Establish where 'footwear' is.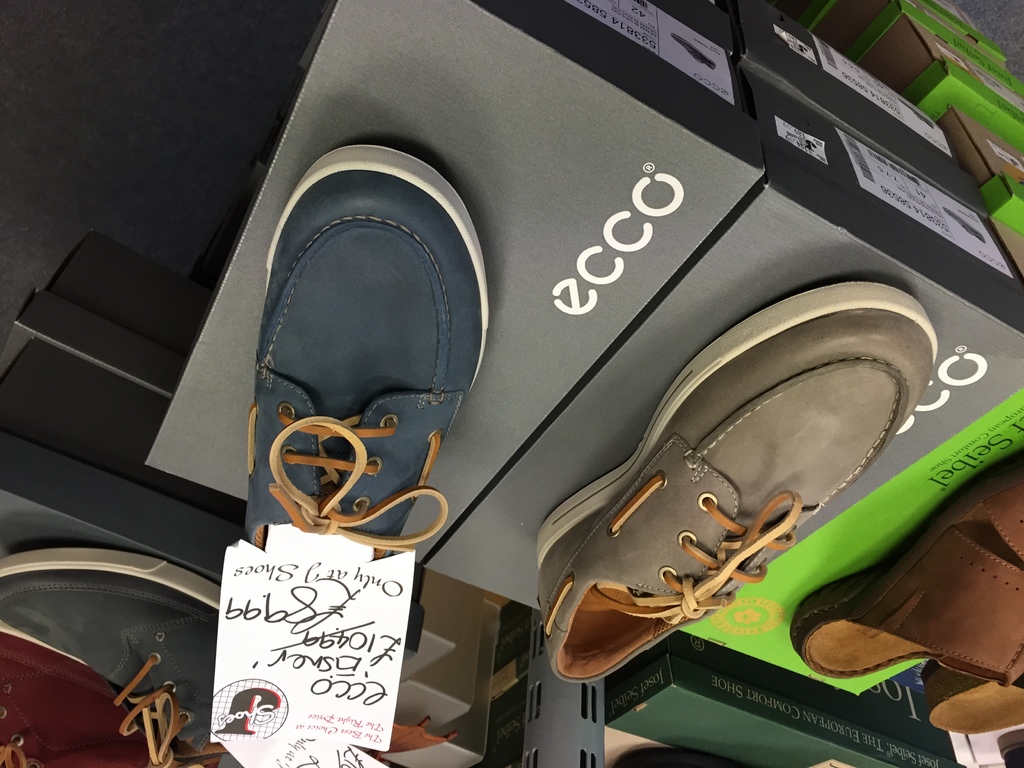
Established at pyautogui.locateOnScreen(241, 144, 493, 561).
